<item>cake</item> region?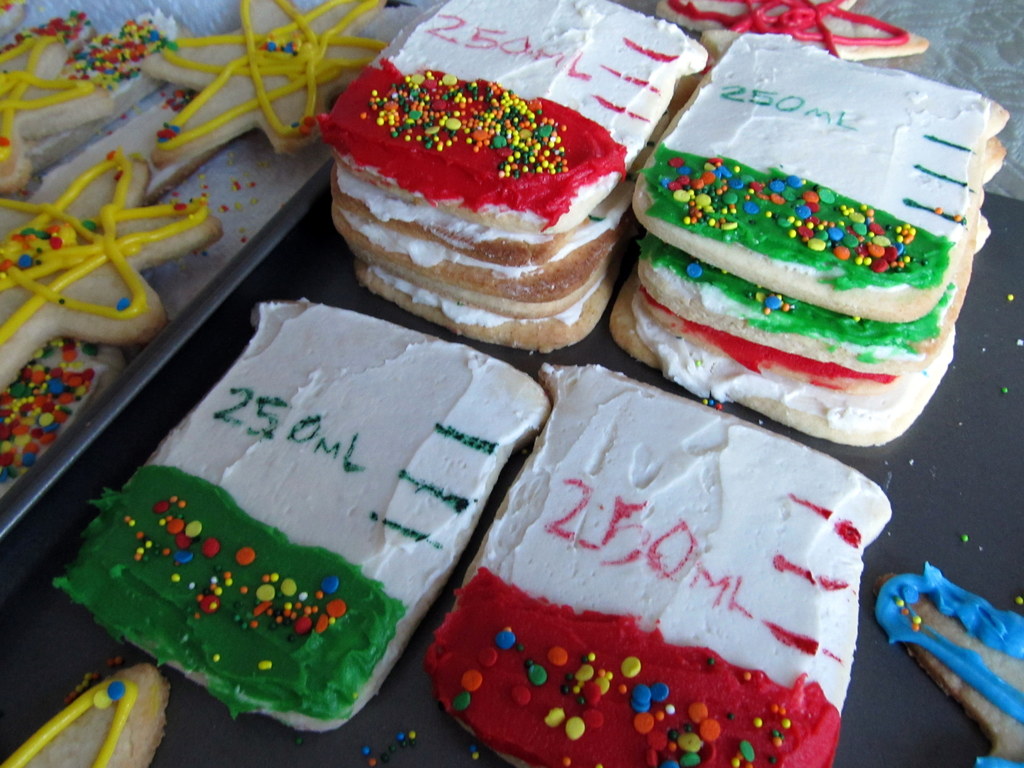
bbox(614, 300, 955, 450)
